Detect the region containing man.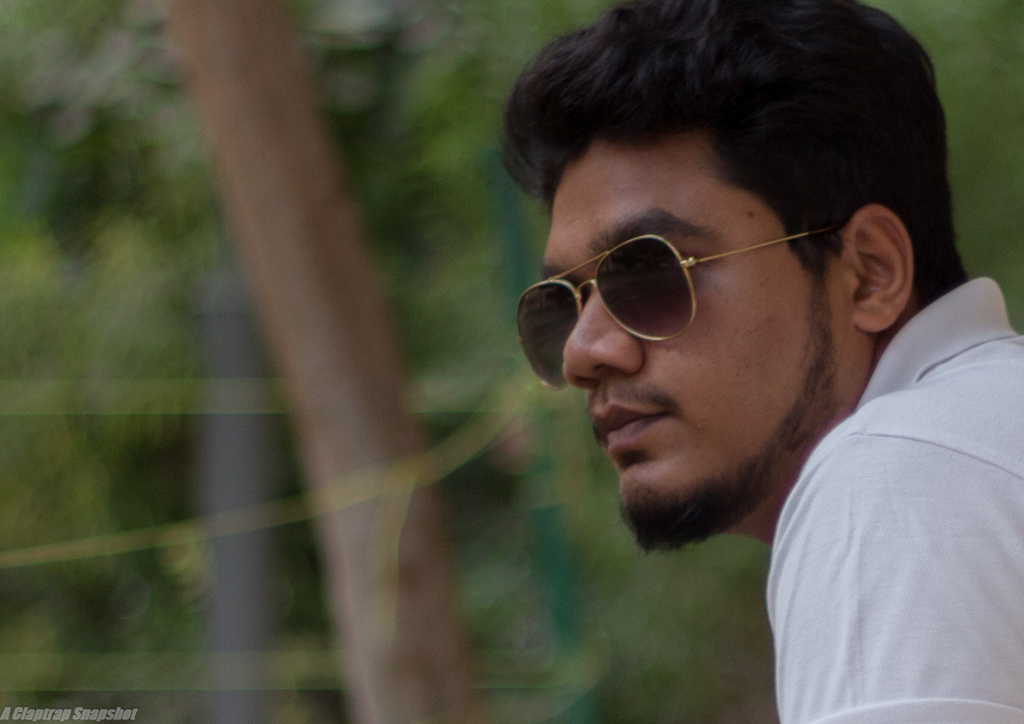
x1=417, y1=16, x2=1023, y2=696.
